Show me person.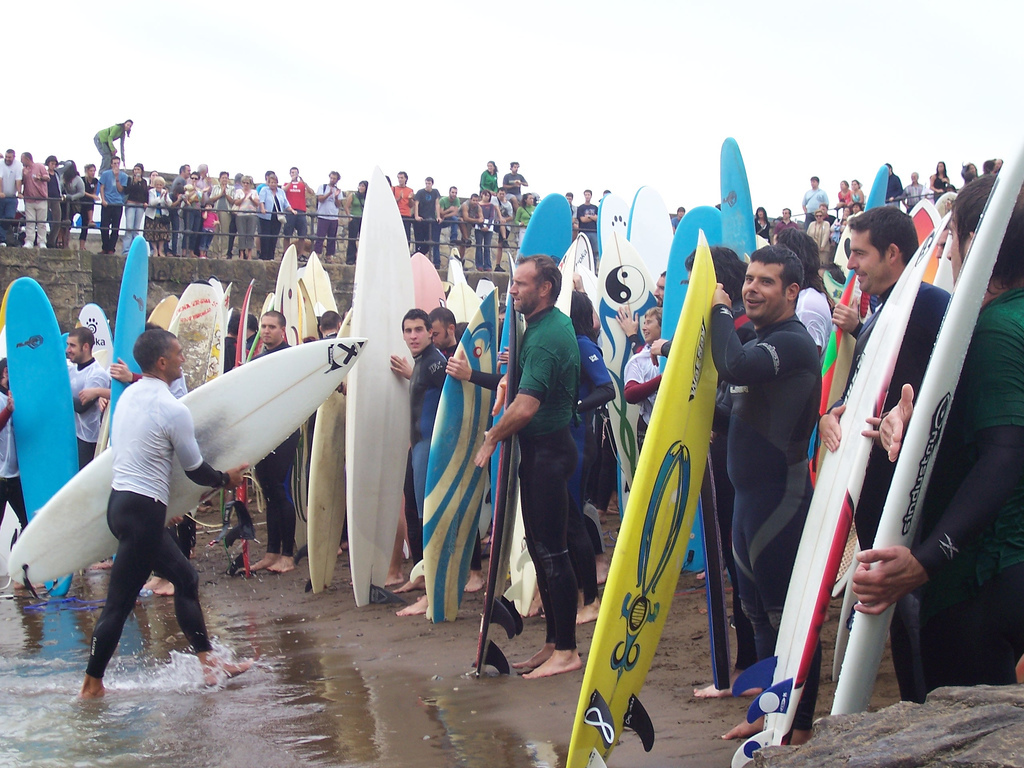
person is here: box(61, 324, 216, 705).
